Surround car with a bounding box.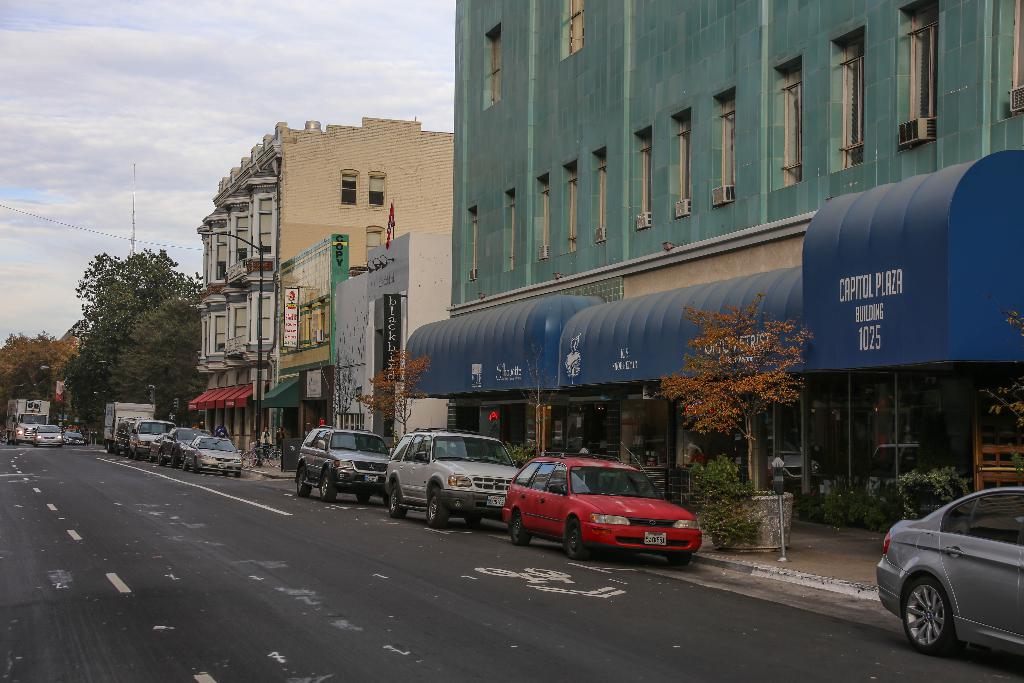
Rect(293, 424, 396, 497).
